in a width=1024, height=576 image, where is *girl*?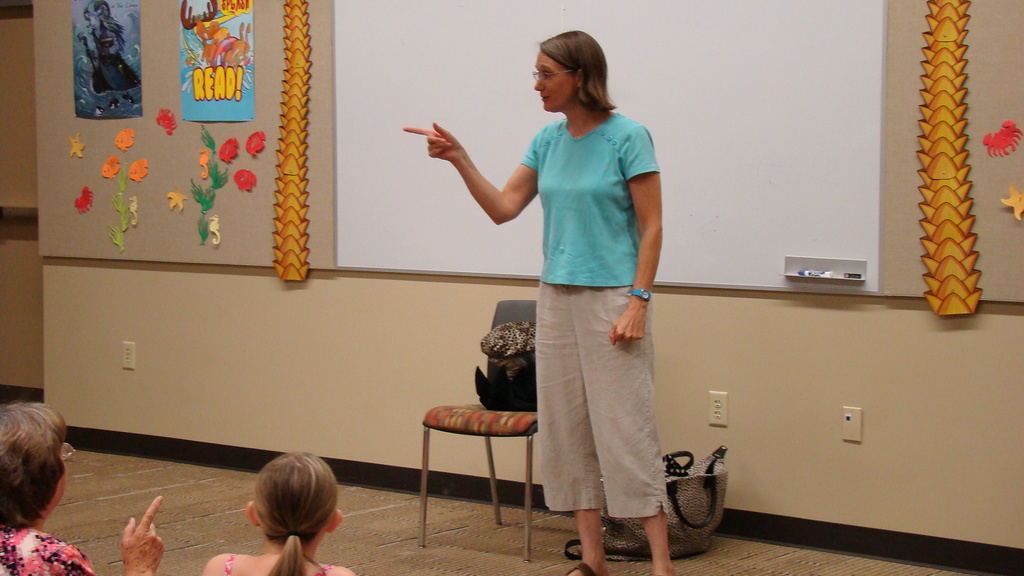
200 452 357 575.
